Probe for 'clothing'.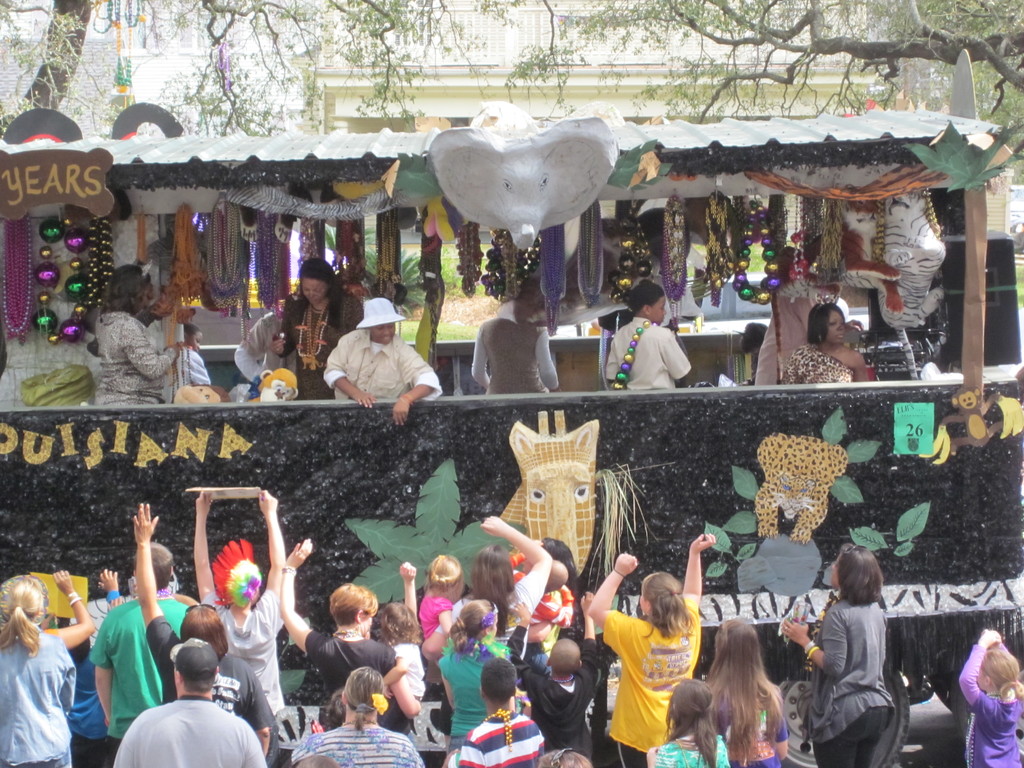
Probe result: l=323, t=325, r=444, b=402.
